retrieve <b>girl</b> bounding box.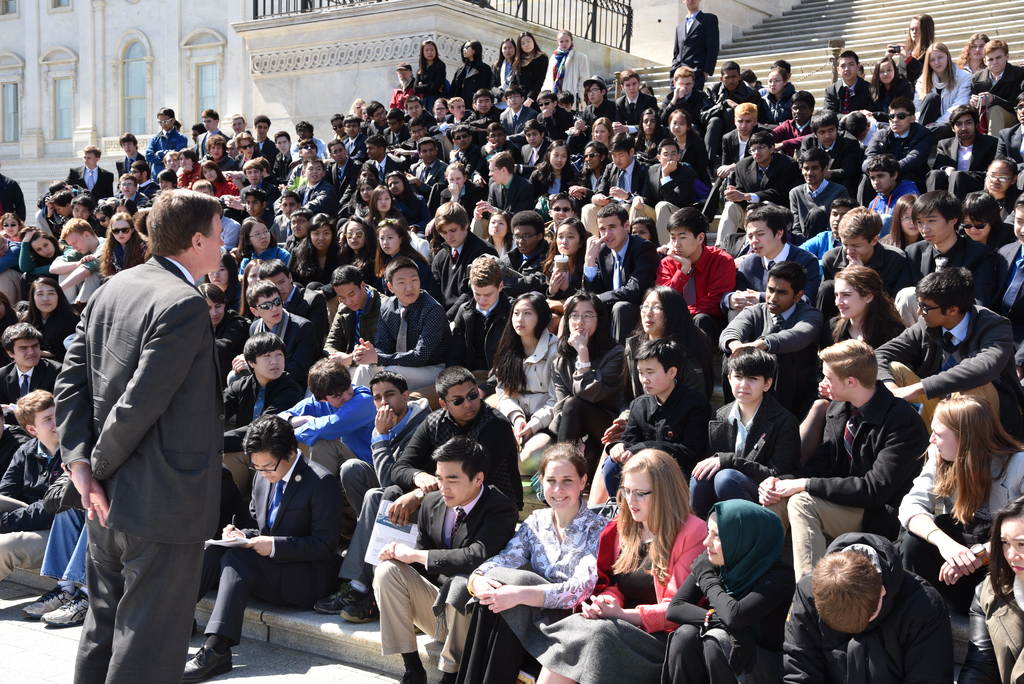
Bounding box: [left=982, top=155, right=1021, bottom=240].
